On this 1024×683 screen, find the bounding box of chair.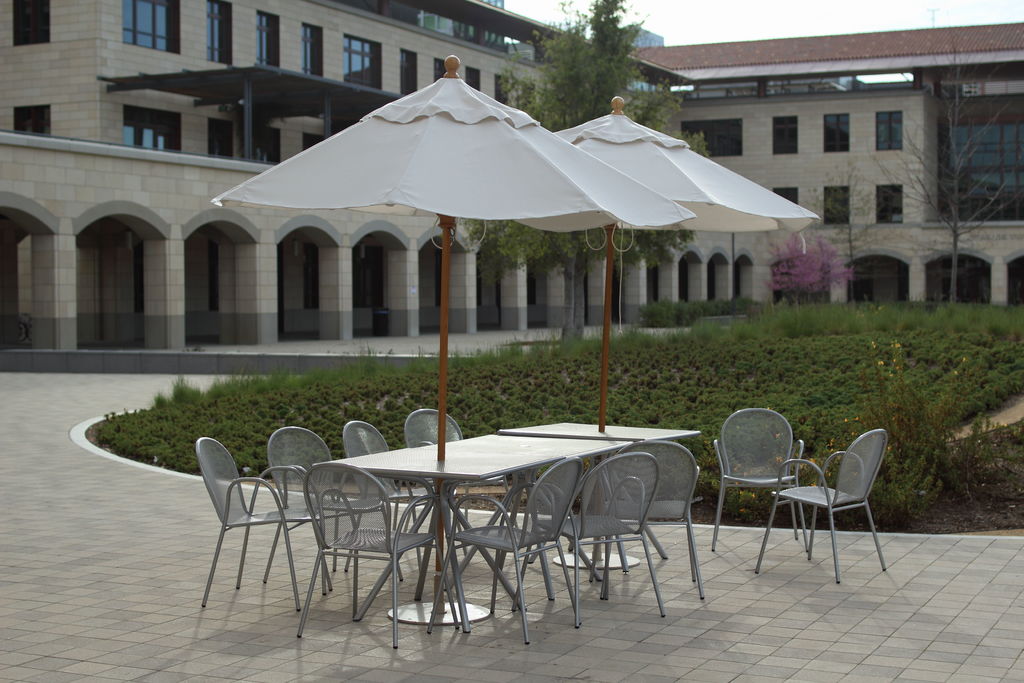
Bounding box: [191, 432, 341, 611].
